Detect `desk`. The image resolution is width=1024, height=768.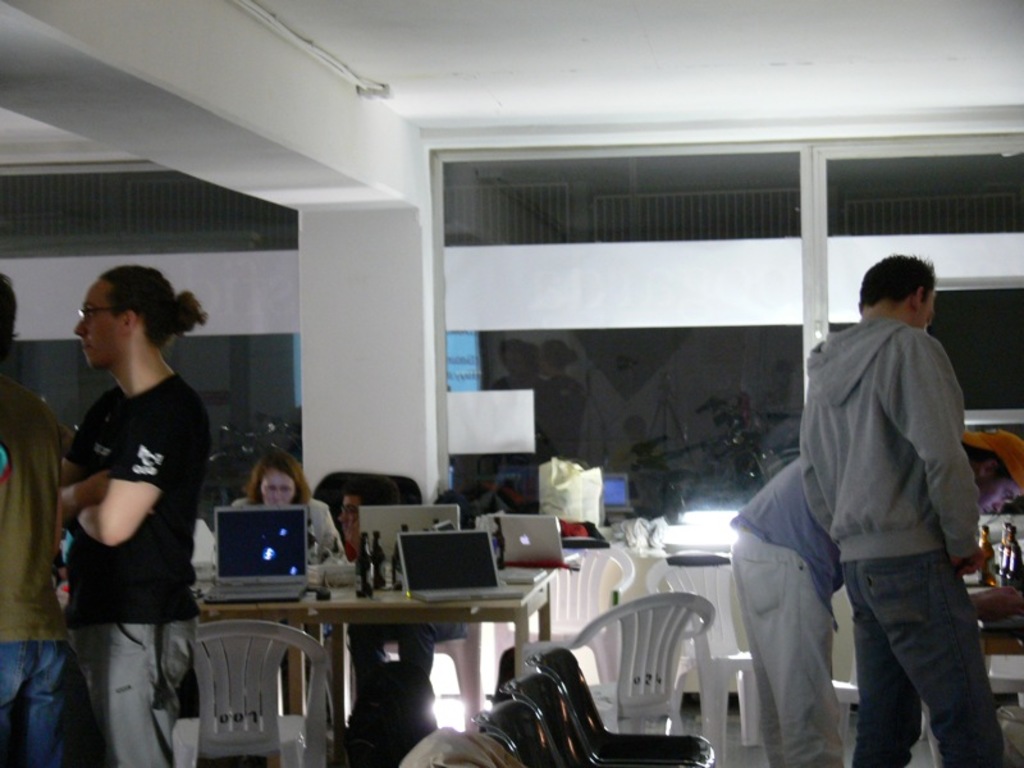
left=253, top=530, right=552, bottom=748.
